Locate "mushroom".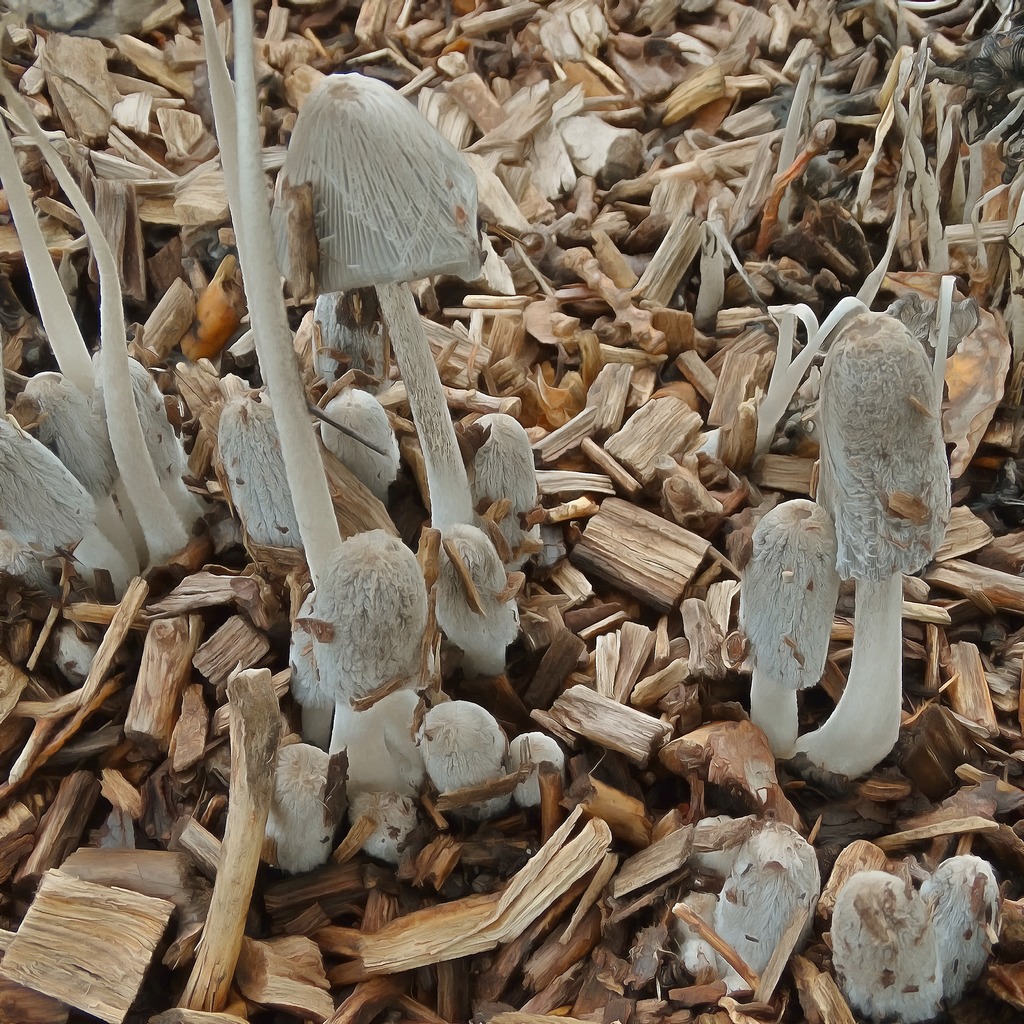
Bounding box: 915:858:1006:1005.
